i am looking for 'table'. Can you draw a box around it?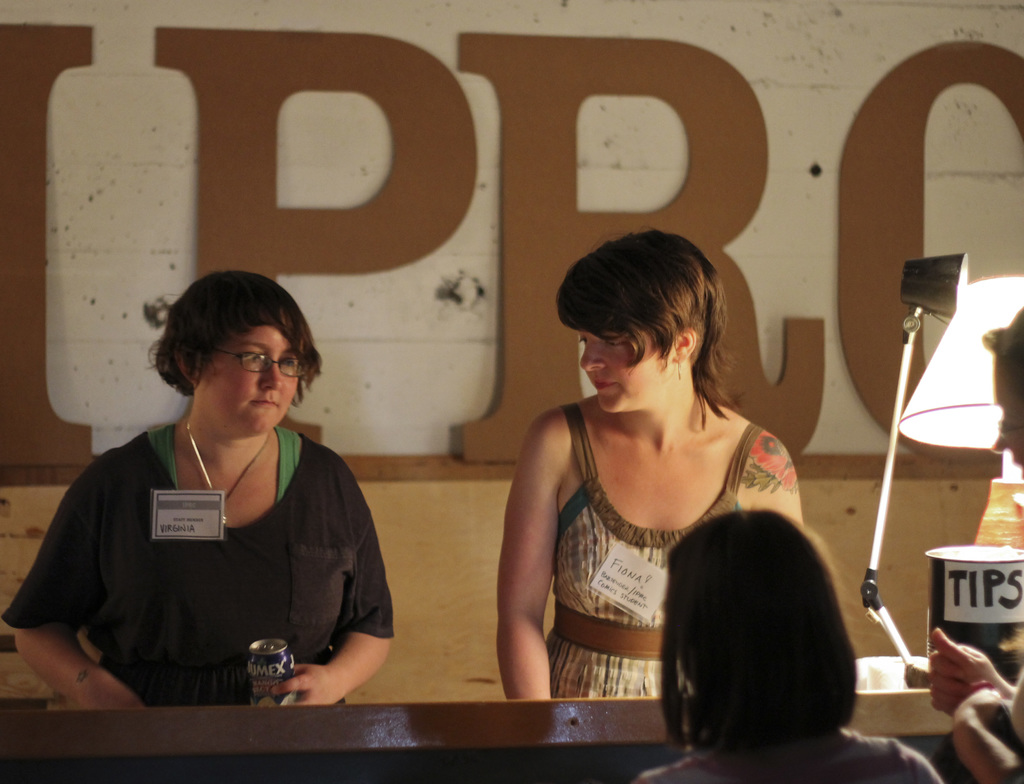
Sure, the bounding box is [0,687,958,783].
